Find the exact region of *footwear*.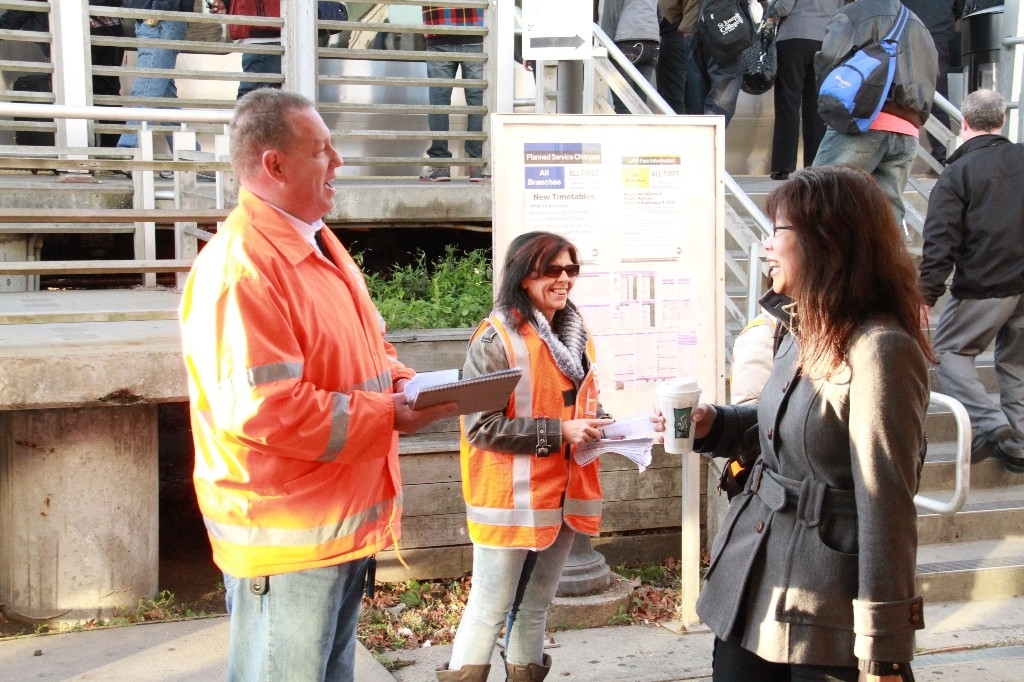
Exact region: [970,423,1015,467].
